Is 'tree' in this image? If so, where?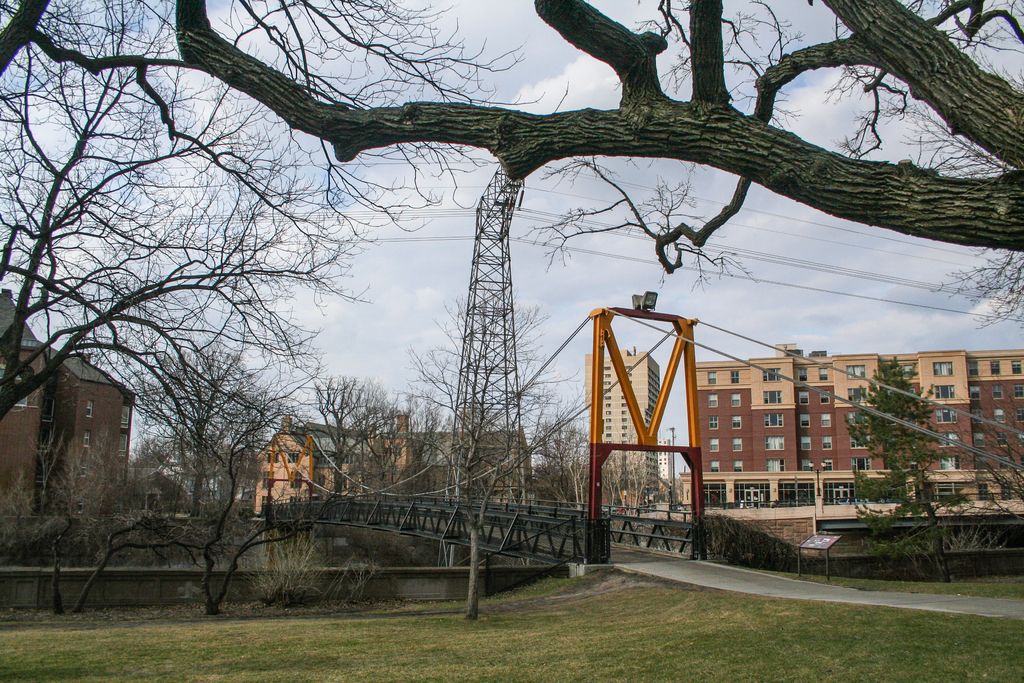
Yes, at {"left": 0, "top": 74, "right": 422, "bottom": 463}.
